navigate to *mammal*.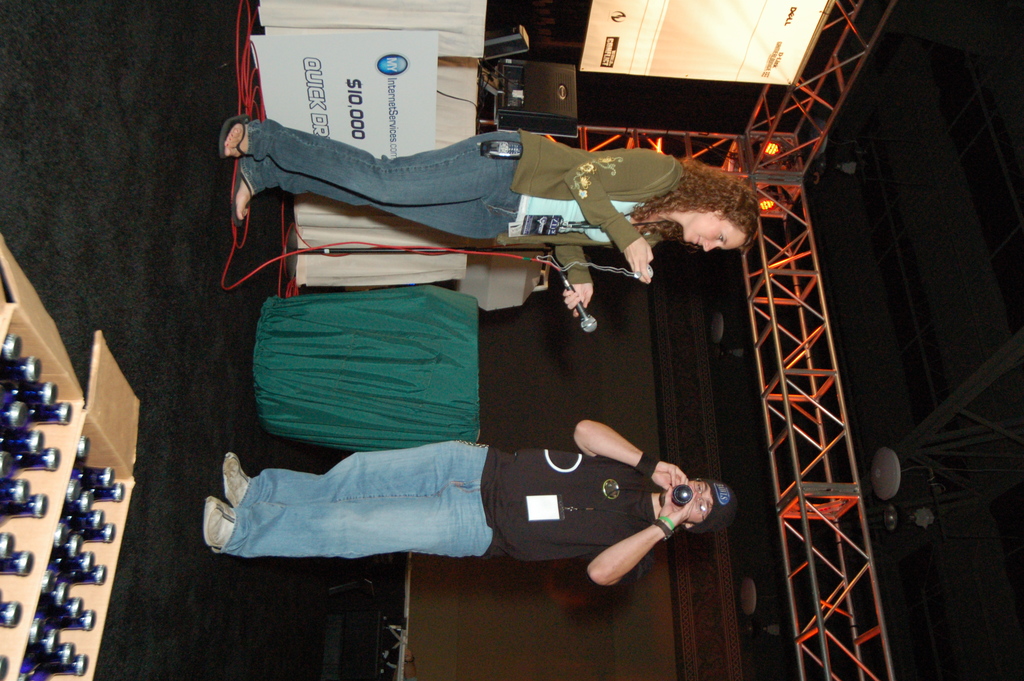
Navigation target: bbox=(221, 113, 756, 318).
